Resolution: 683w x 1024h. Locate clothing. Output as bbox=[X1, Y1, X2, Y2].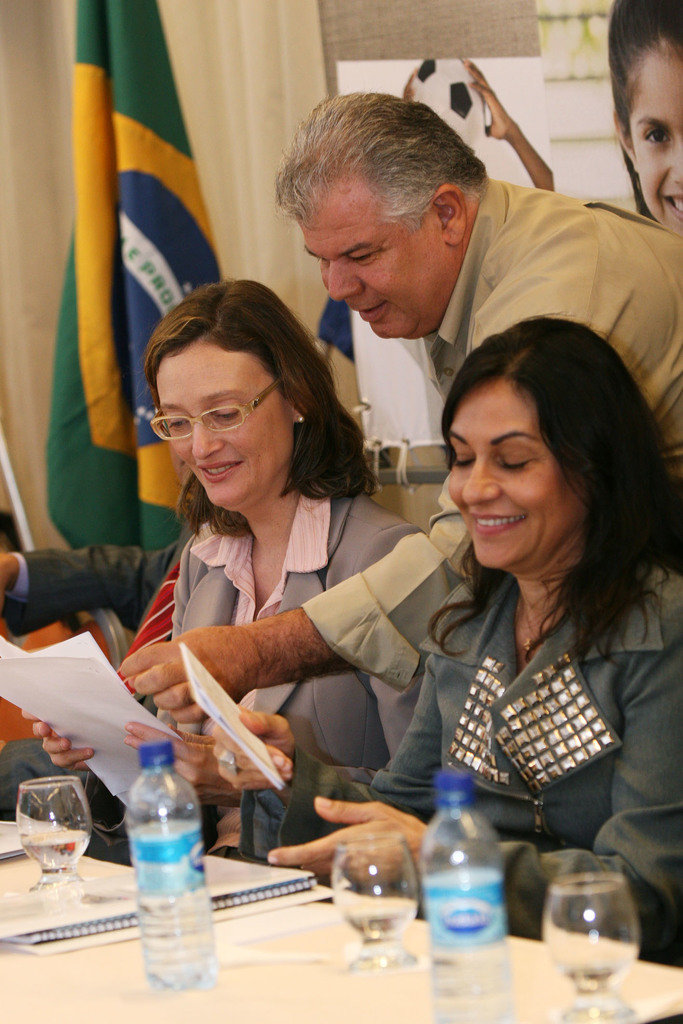
bbox=[0, 513, 195, 858].
